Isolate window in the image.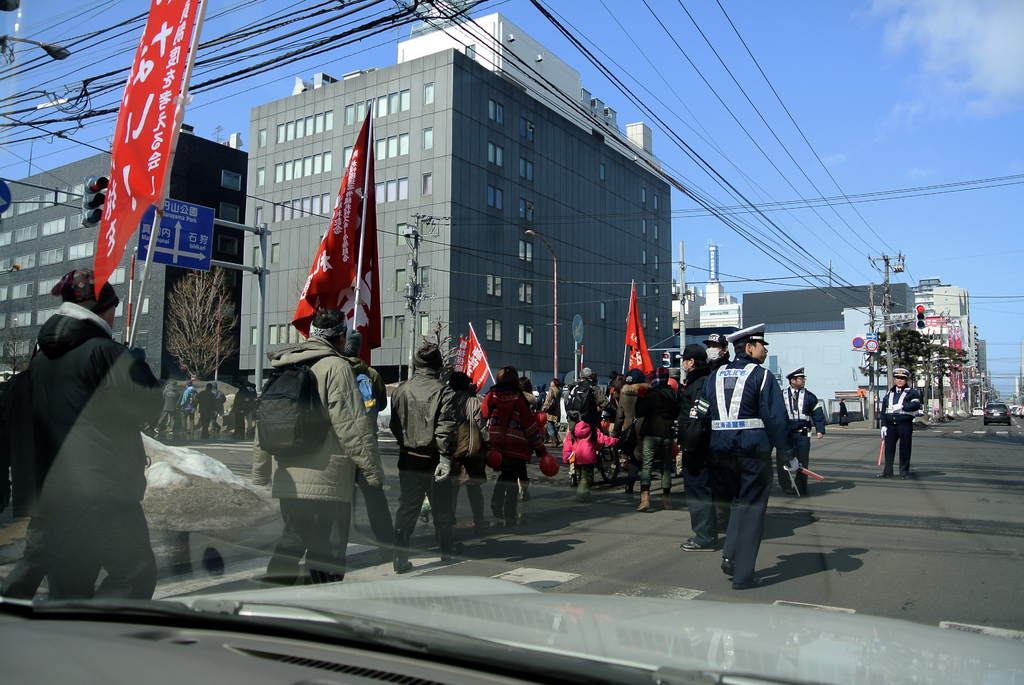
Isolated region: l=255, t=166, r=264, b=187.
